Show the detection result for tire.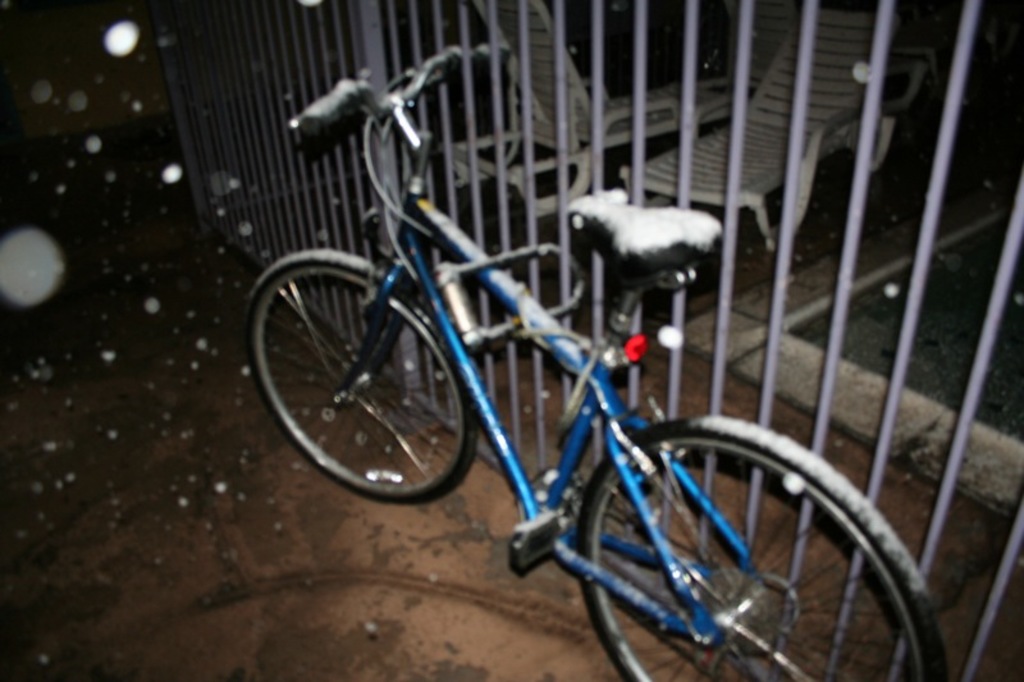
{"left": 243, "top": 250, "right": 479, "bottom": 505}.
